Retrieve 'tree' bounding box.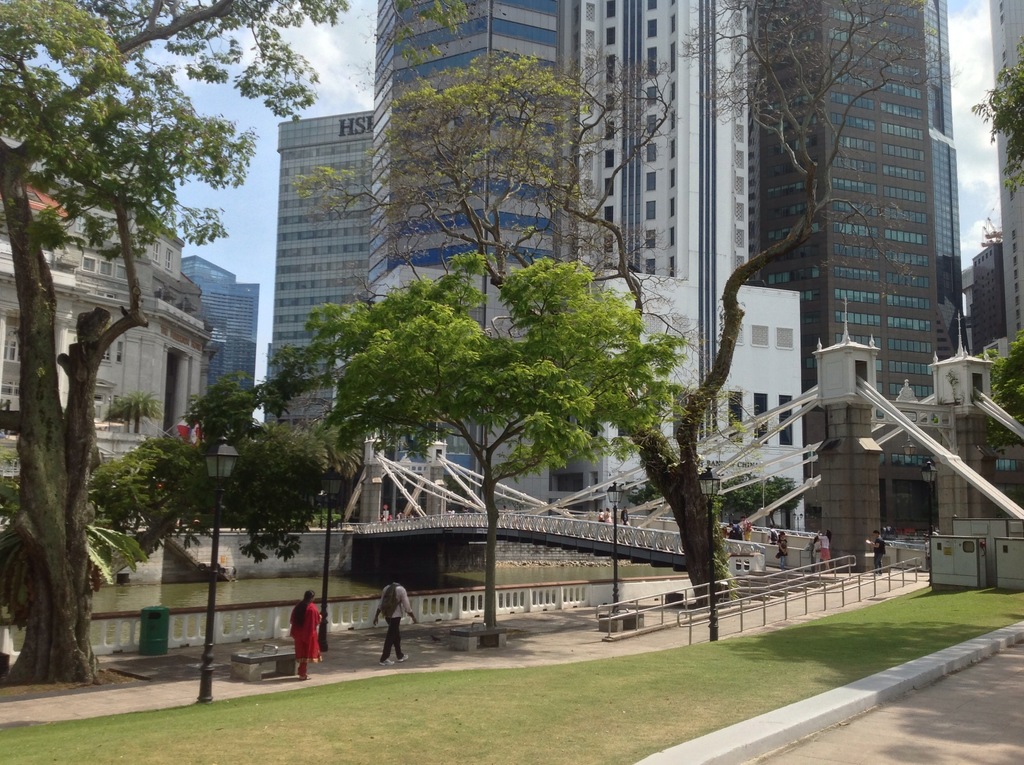
Bounding box: x1=290, y1=250, x2=692, y2=634.
